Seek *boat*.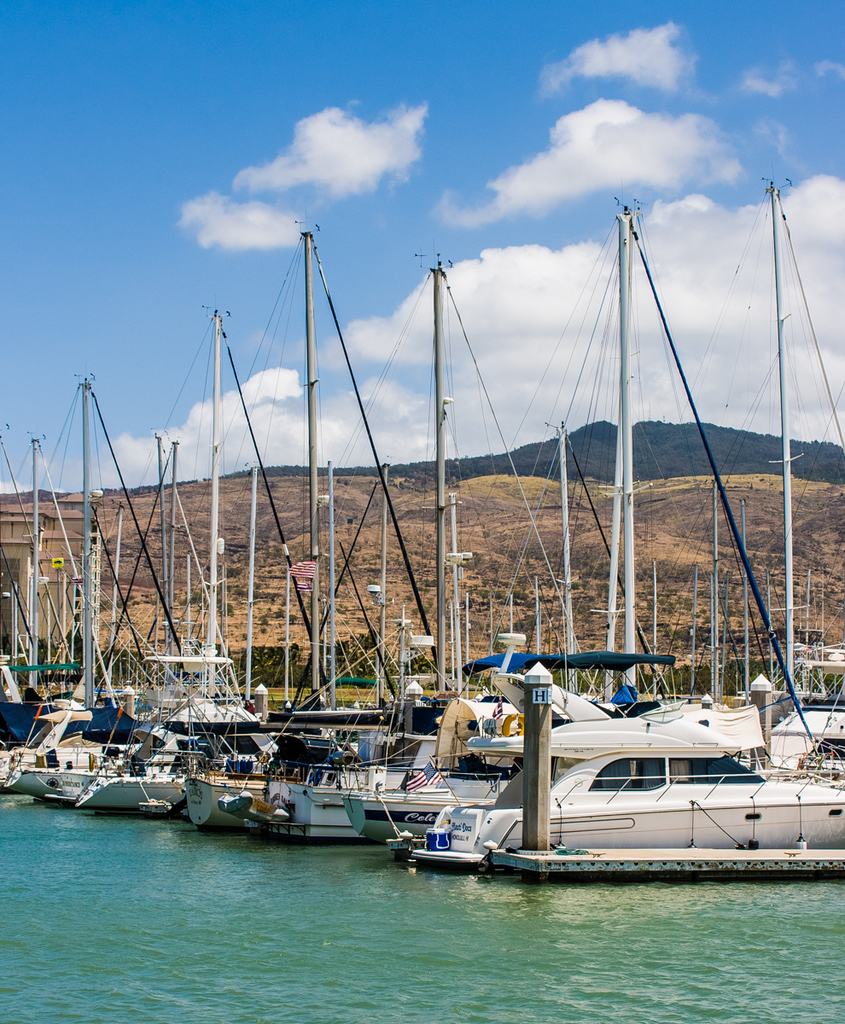
{"x1": 155, "y1": 228, "x2": 420, "y2": 852}.
